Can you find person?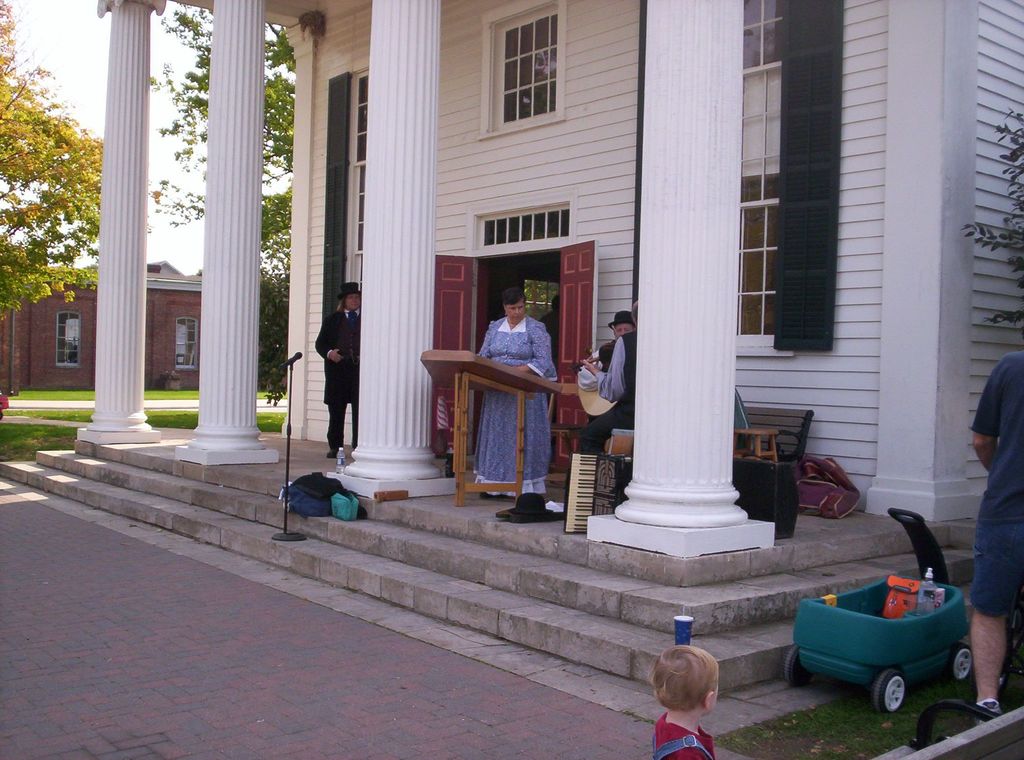
Yes, bounding box: bbox=(972, 352, 1023, 716).
